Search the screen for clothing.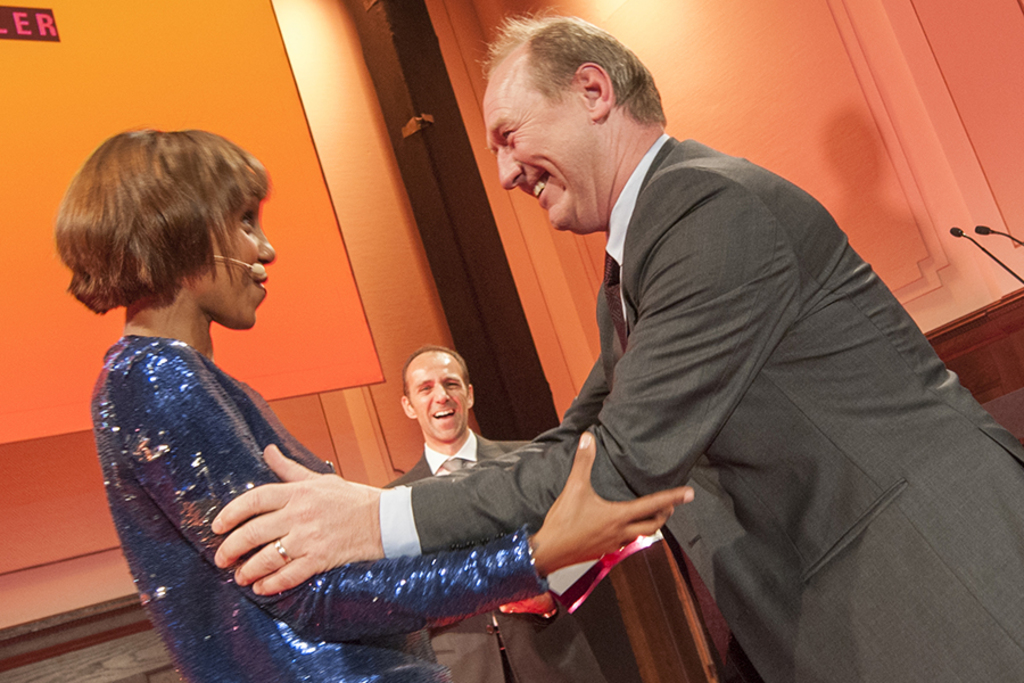
Found at <region>377, 428, 608, 682</region>.
